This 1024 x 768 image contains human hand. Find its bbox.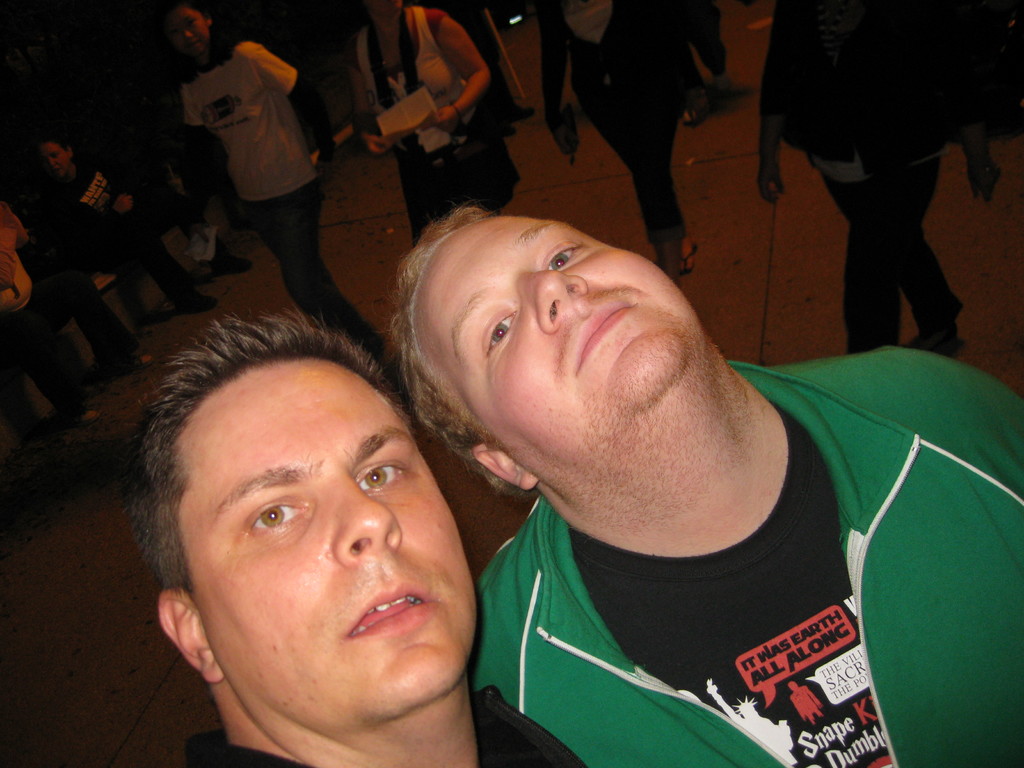
<bbox>963, 155, 1000, 205</bbox>.
